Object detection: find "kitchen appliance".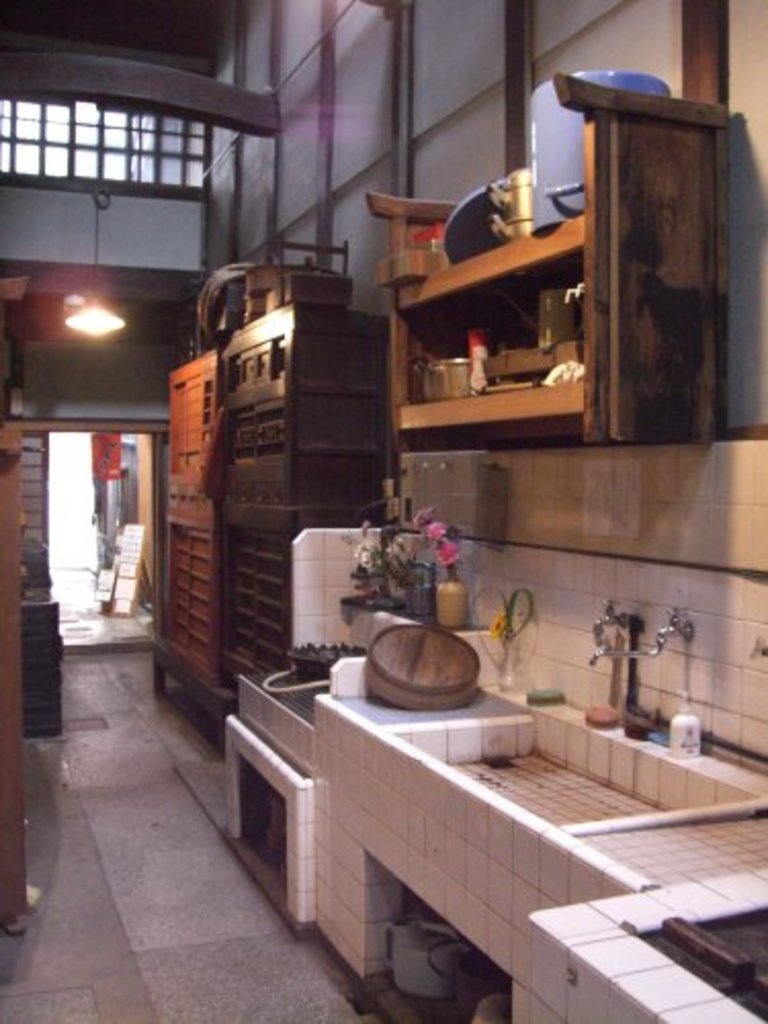
pyautogui.locateOnScreen(442, 180, 504, 262).
